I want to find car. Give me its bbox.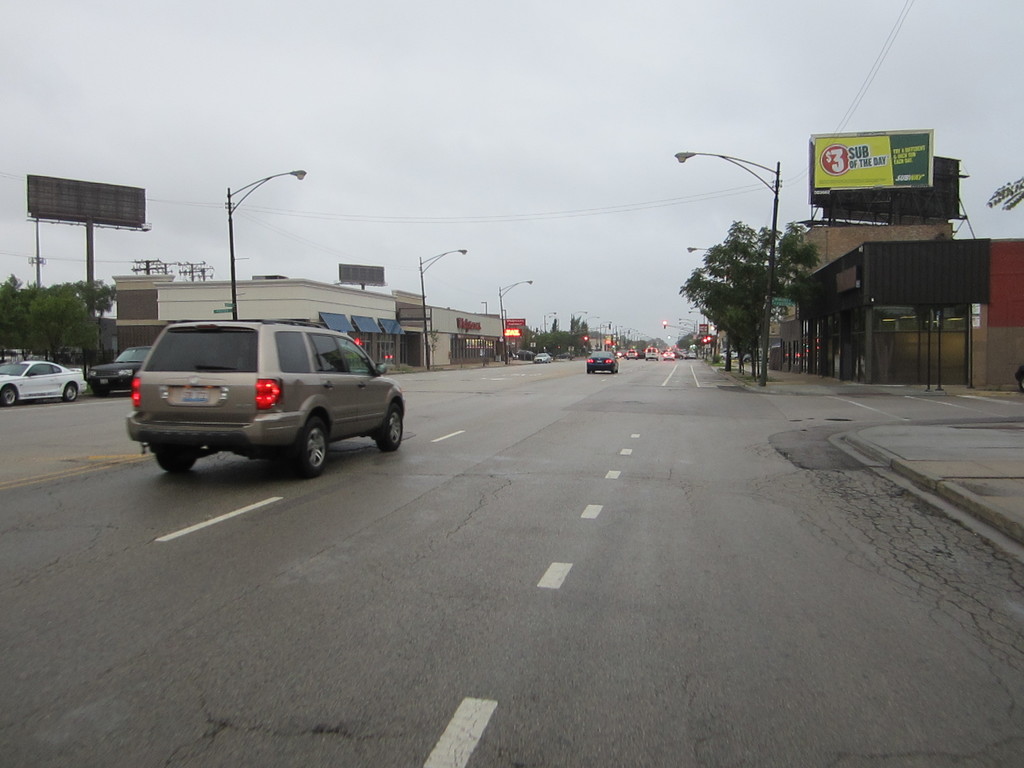
<box>588,349,625,378</box>.
